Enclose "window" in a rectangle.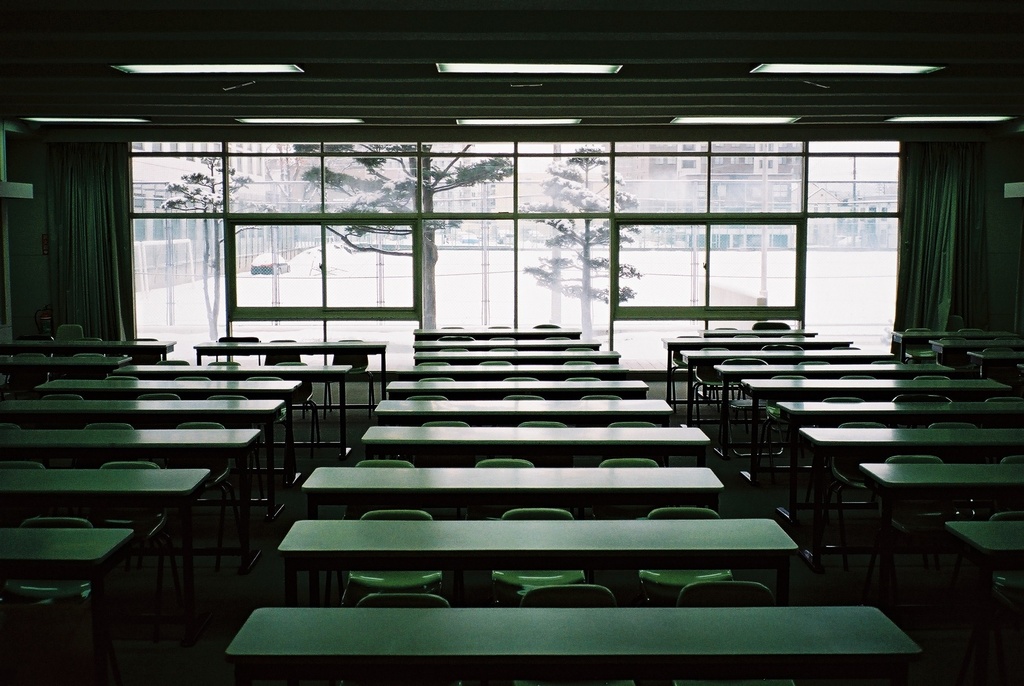
Rect(776, 184, 788, 195).
